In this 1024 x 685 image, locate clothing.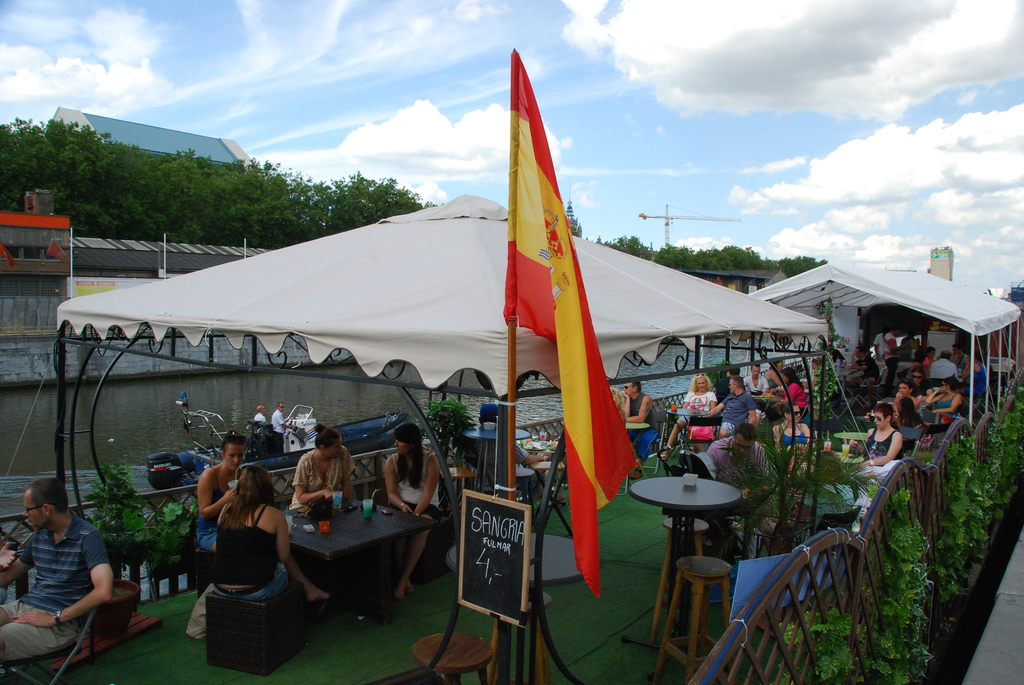
Bounding box: (x1=282, y1=446, x2=360, y2=512).
